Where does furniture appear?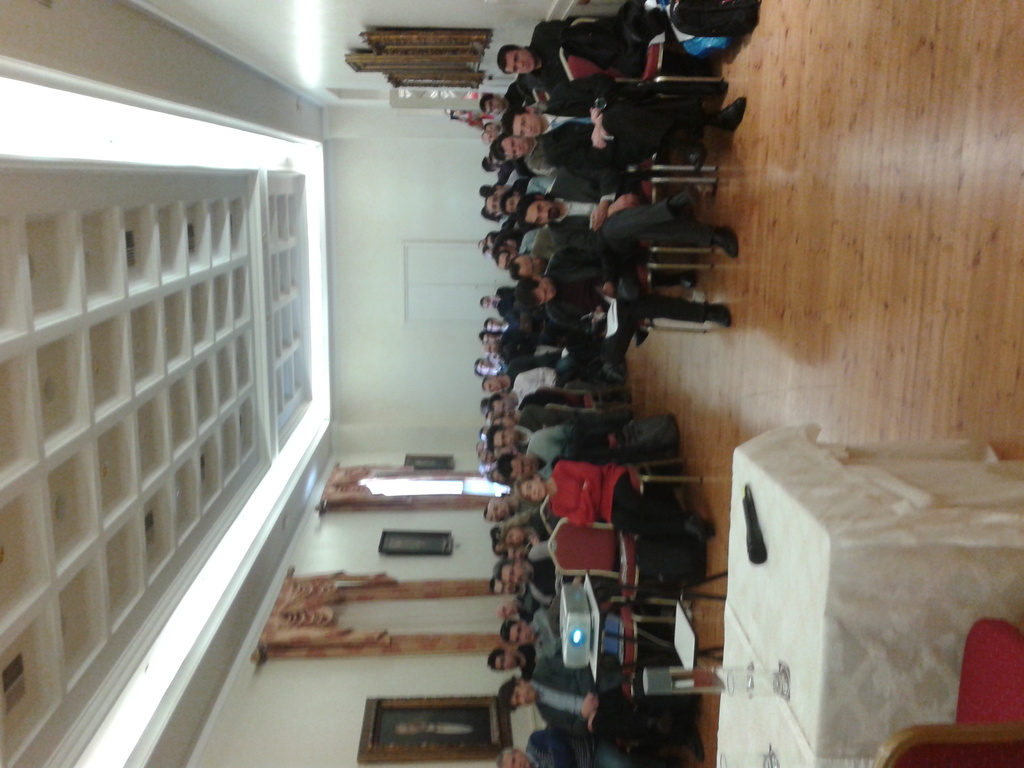
Appears at region(629, 150, 719, 177).
